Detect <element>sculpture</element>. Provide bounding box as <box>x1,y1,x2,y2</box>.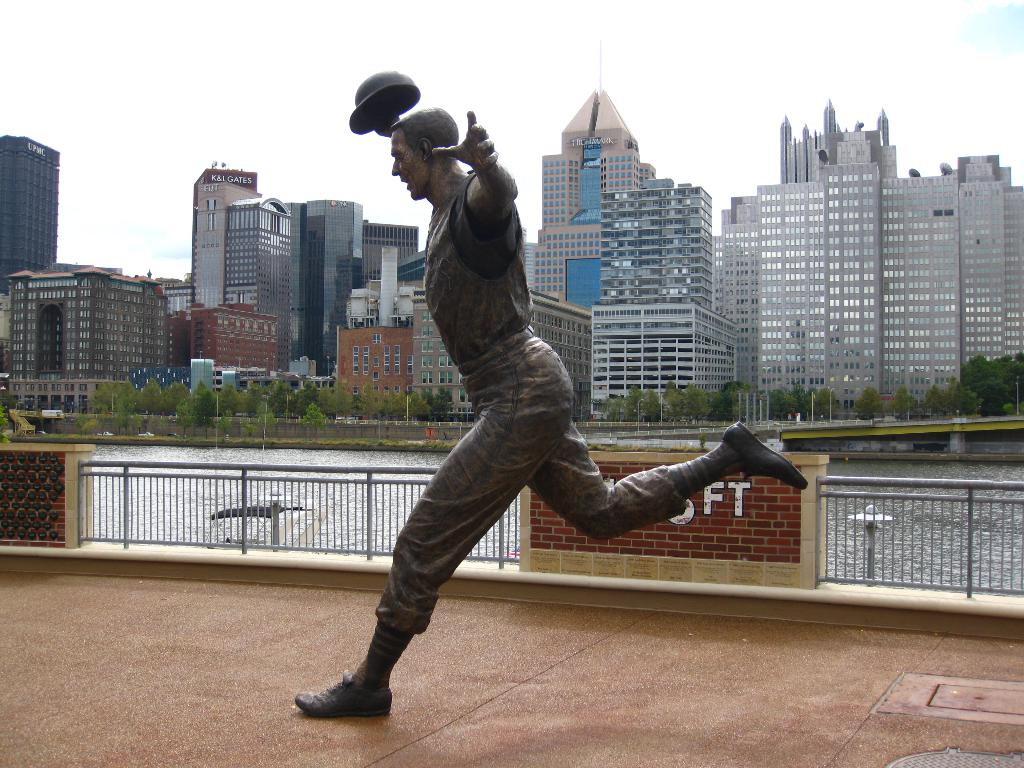
<box>312,114,802,700</box>.
